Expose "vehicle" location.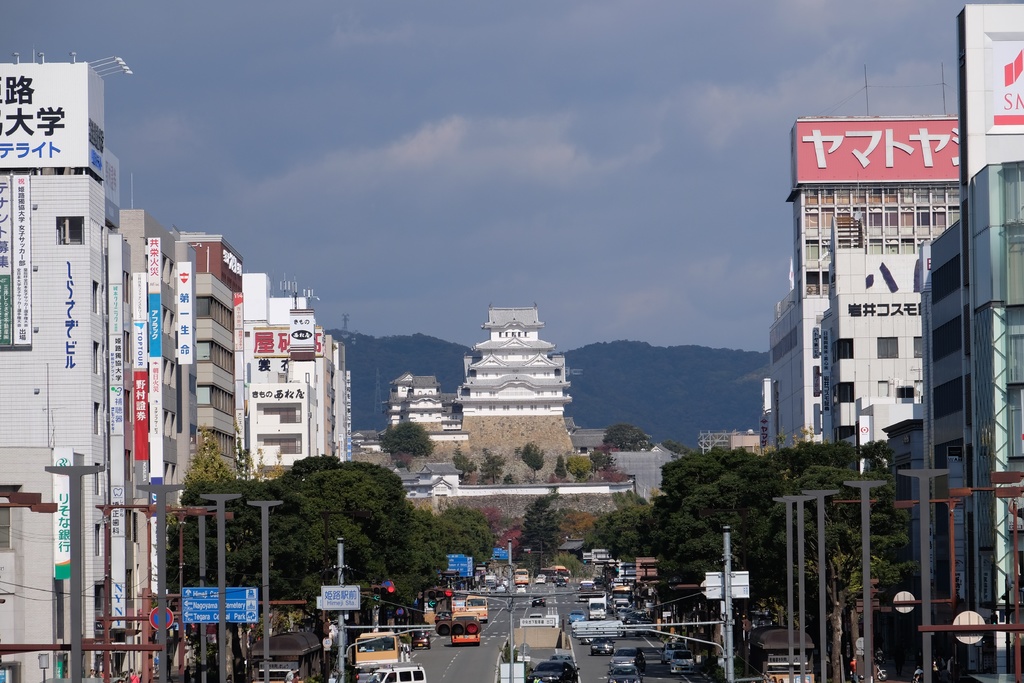
Exposed at l=535, t=575, r=547, b=586.
